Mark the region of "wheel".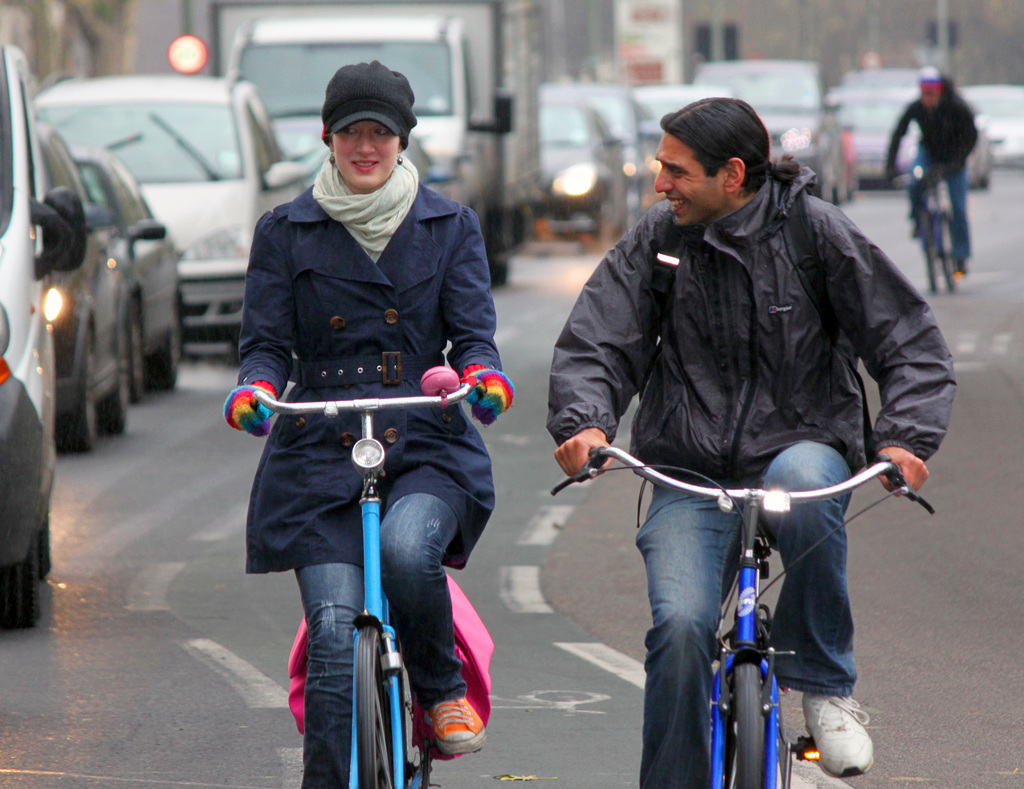
Region: (144,320,180,400).
